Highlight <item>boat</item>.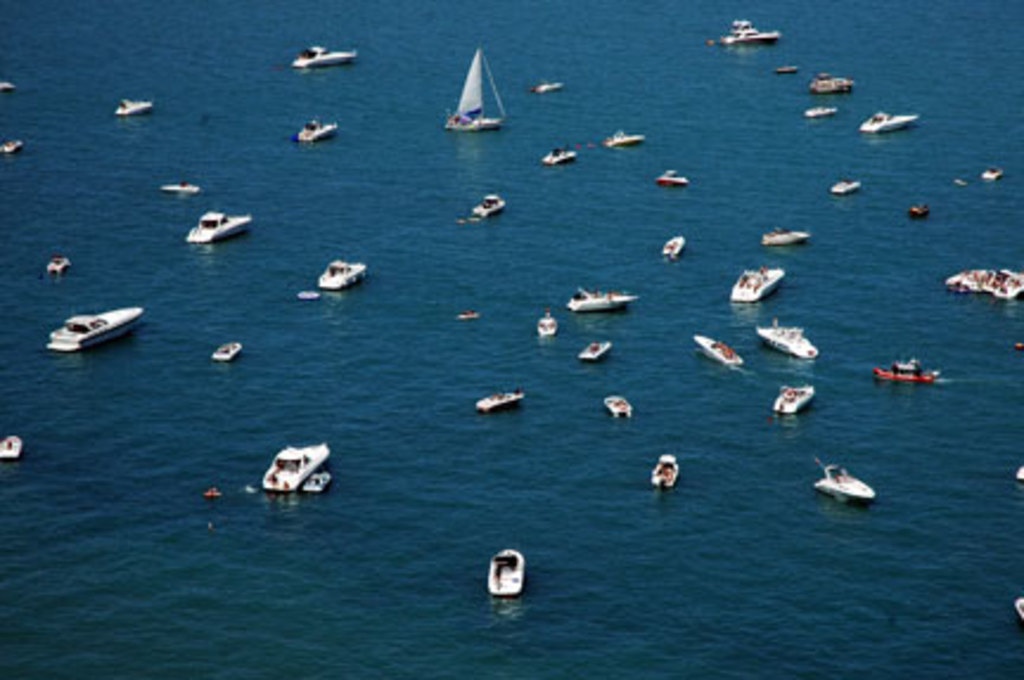
Highlighted region: bbox(773, 381, 813, 412).
